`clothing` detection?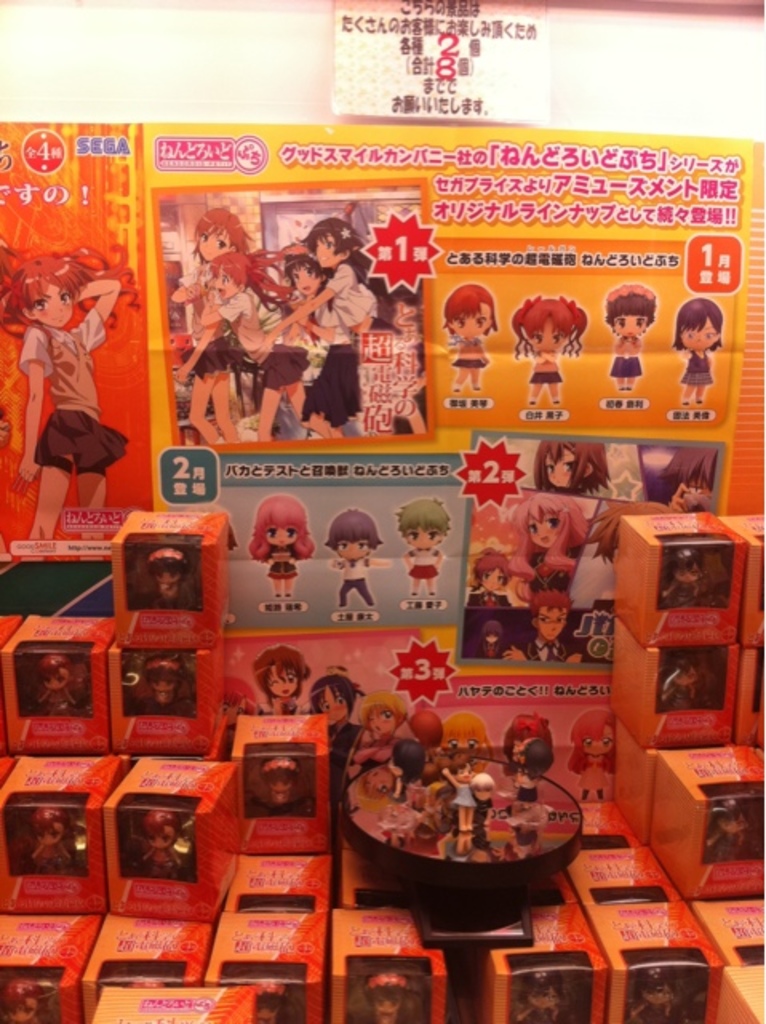
detection(636, 1002, 673, 1022)
